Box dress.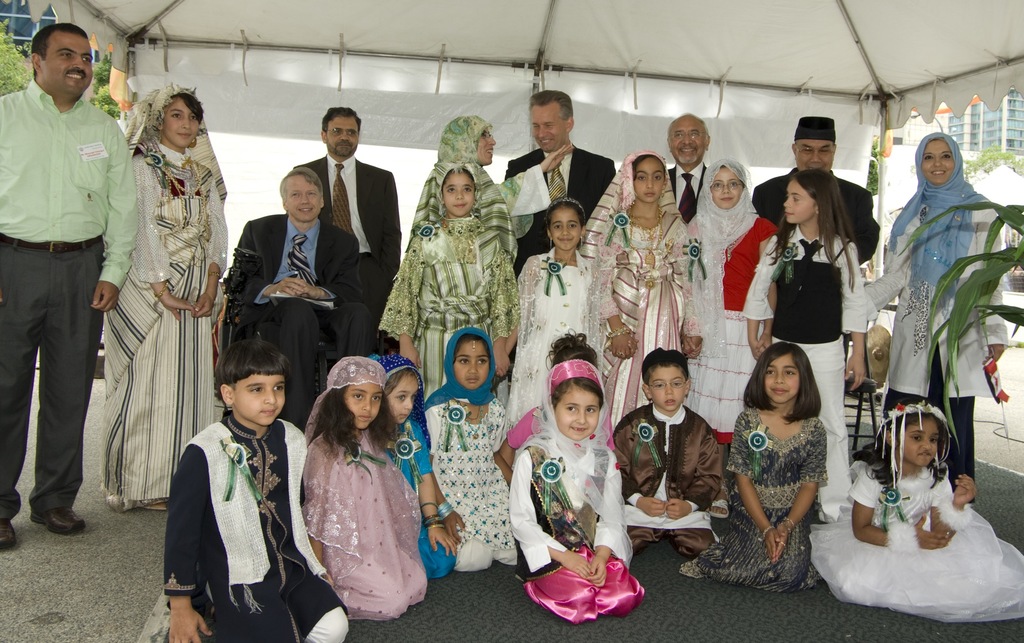
<bbox>381, 416, 454, 578</bbox>.
